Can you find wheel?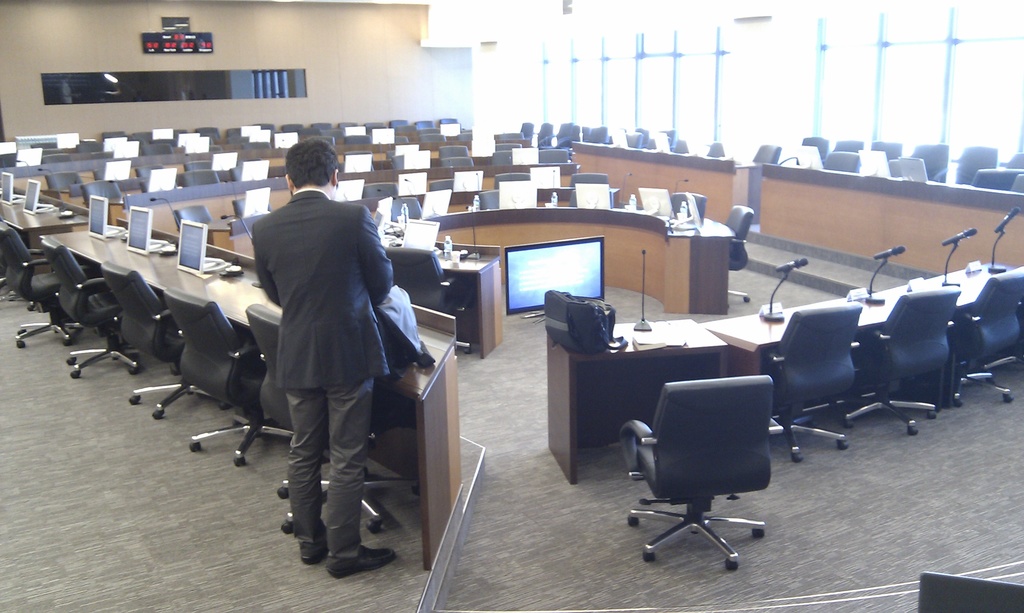
Yes, bounding box: [left=837, top=438, right=851, bottom=450].
